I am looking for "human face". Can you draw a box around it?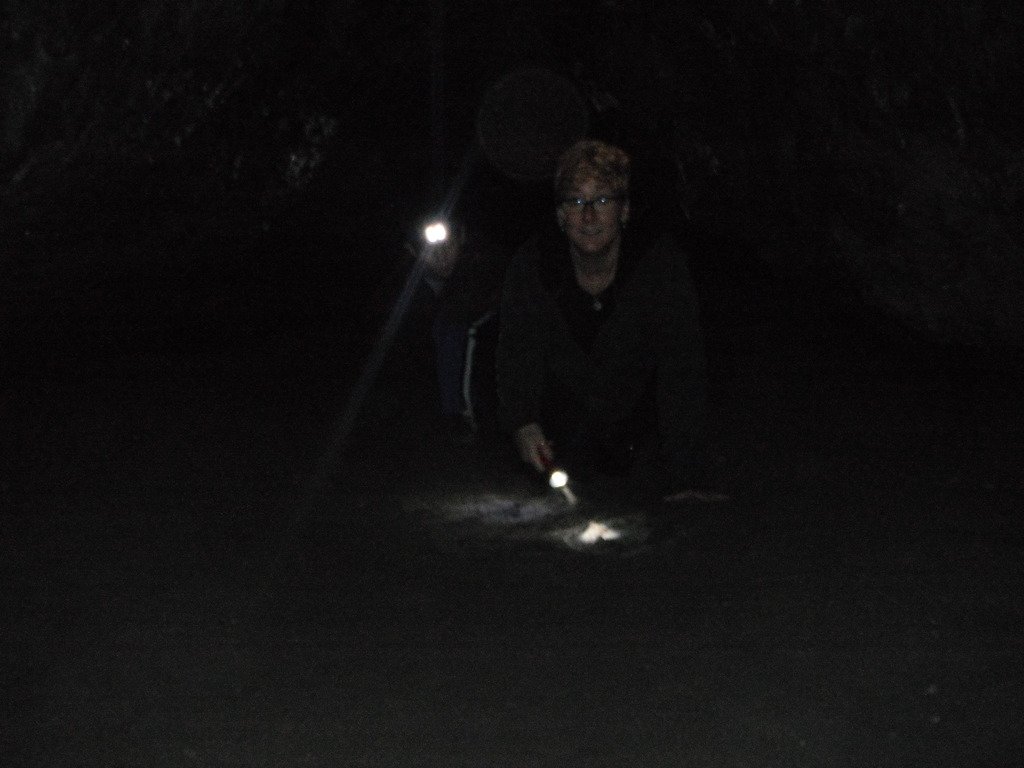
Sure, the bounding box is 566/172/622/252.
